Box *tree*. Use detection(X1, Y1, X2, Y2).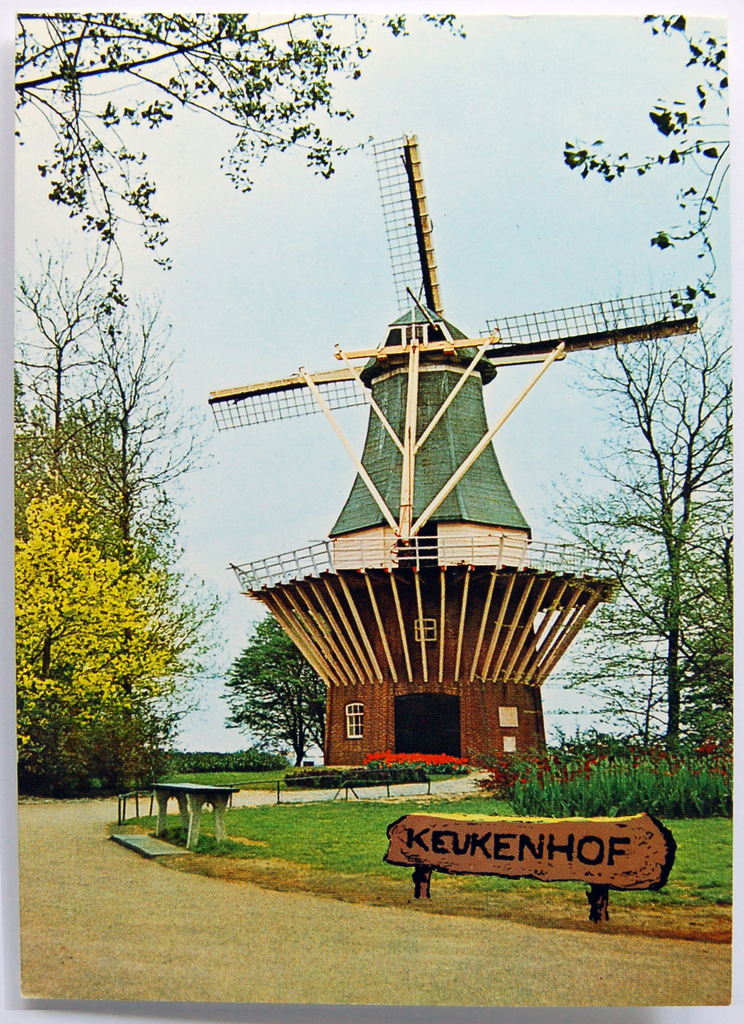
detection(8, 8, 467, 267).
